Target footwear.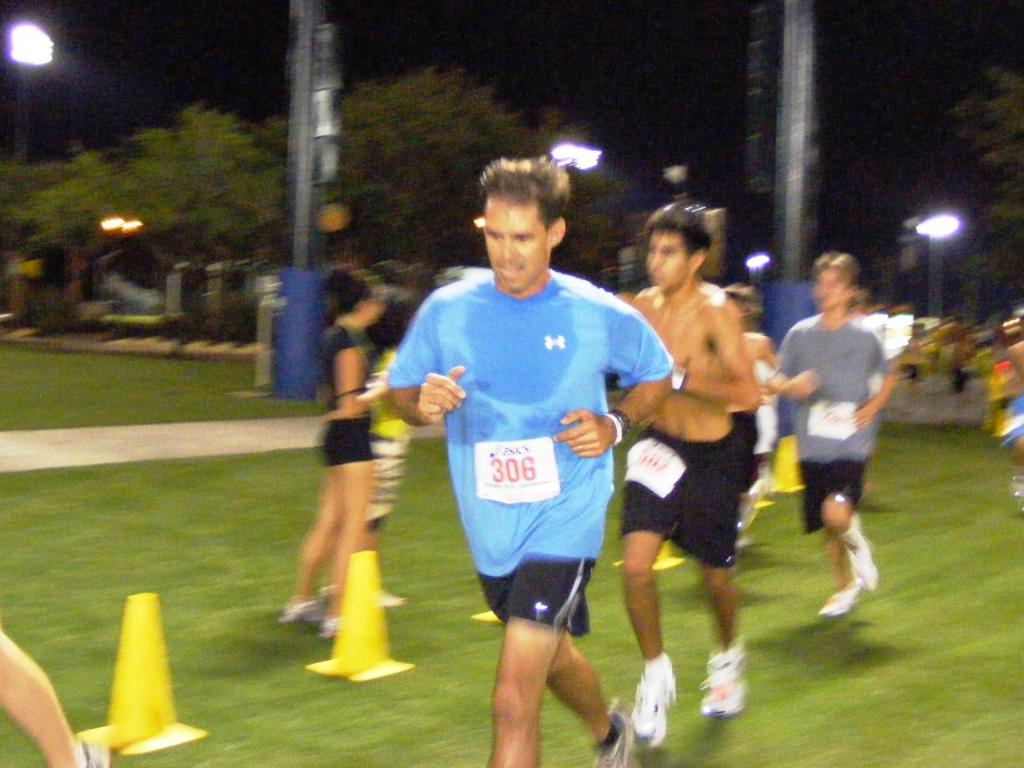
Target region: (699,654,753,735).
